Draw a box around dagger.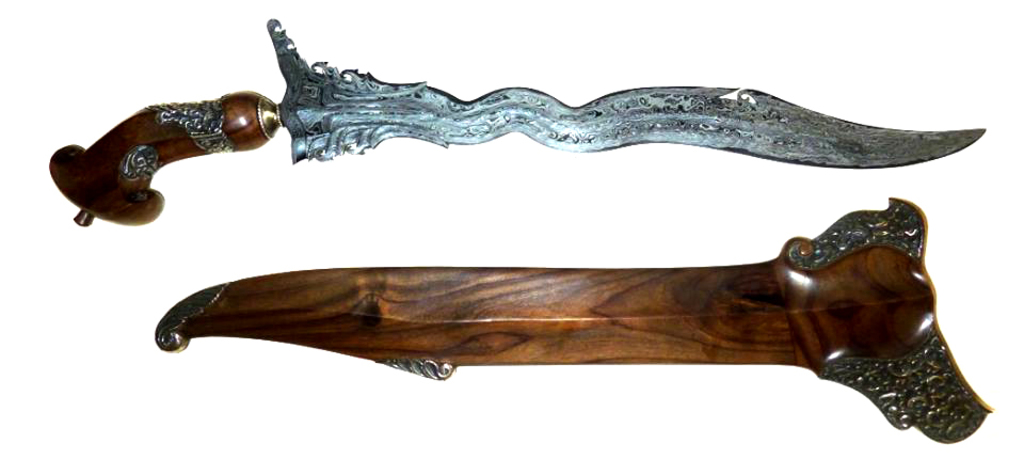
<region>45, 14, 983, 227</region>.
